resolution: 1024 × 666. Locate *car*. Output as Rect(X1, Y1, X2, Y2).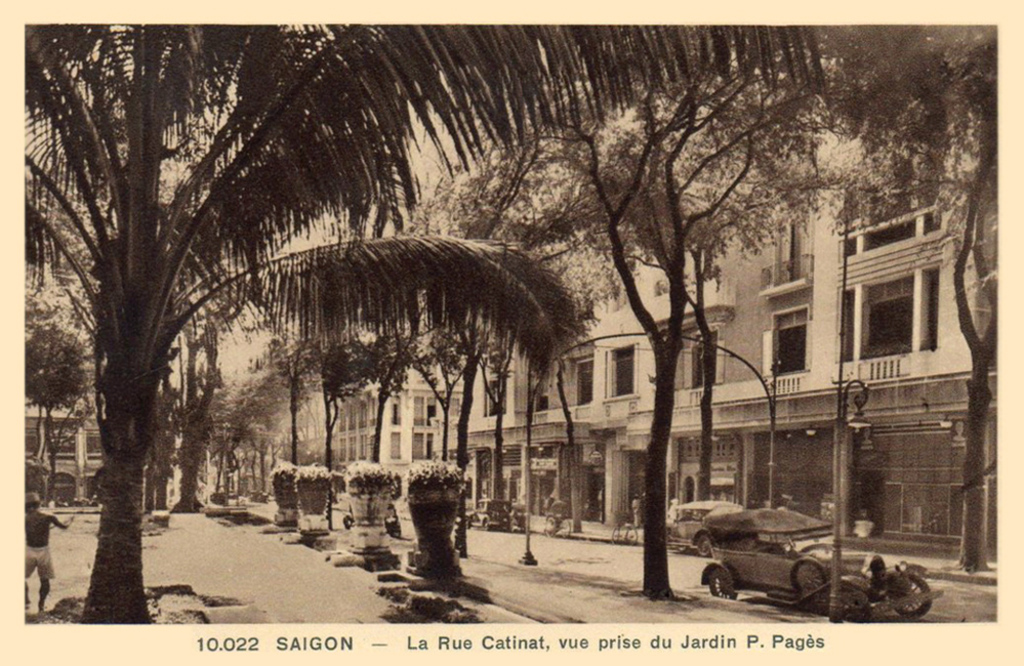
Rect(692, 519, 931, 617).
